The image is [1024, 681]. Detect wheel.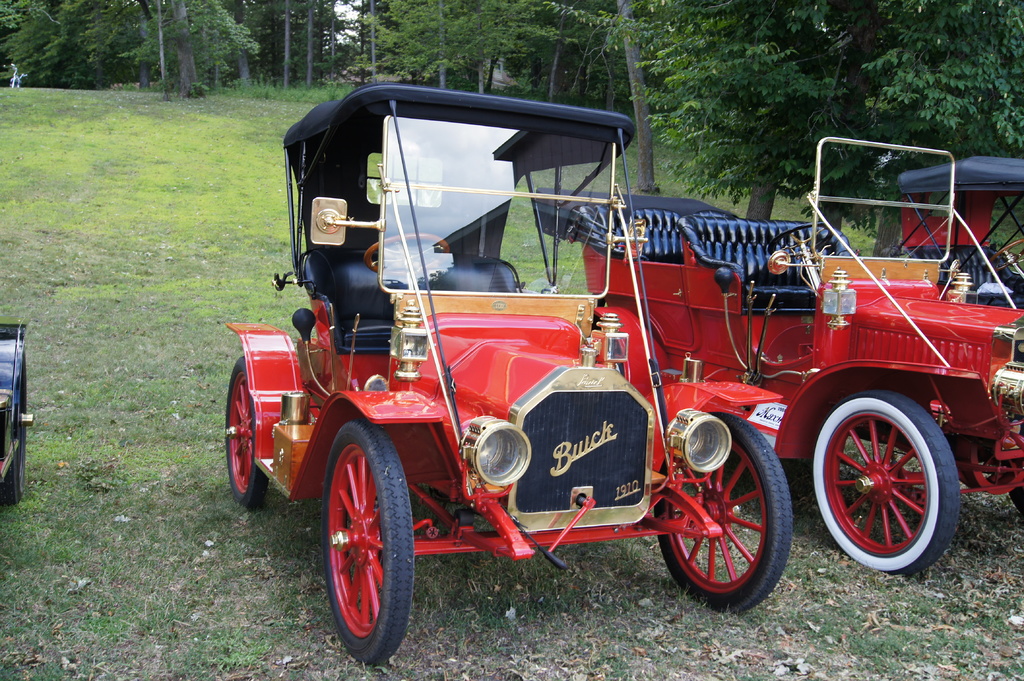
Detection: x1=367 y1=234 x2=446 y2=277.
